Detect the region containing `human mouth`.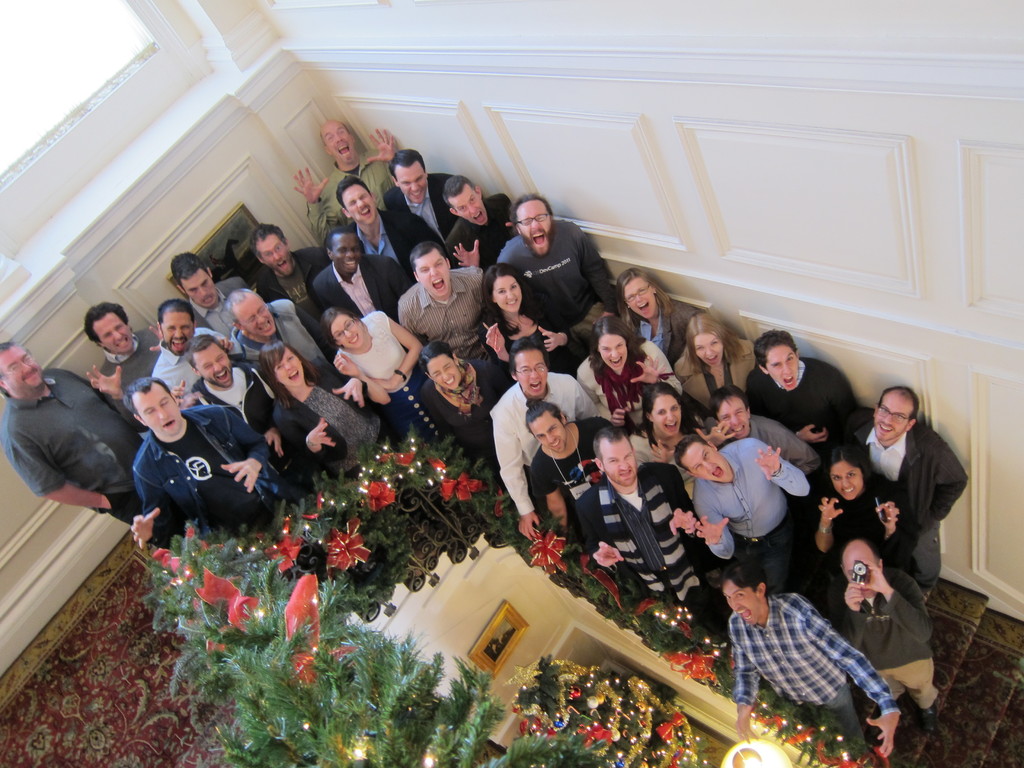
x1=287 y1=371 x2=301 y2=381.
